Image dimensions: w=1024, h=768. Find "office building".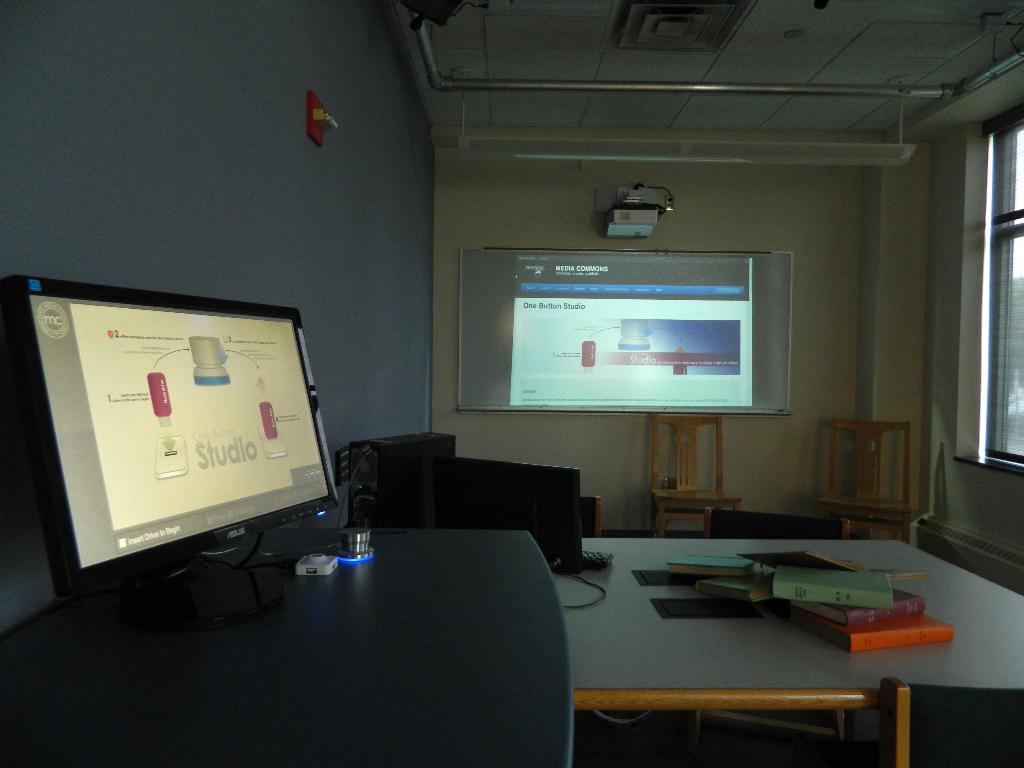
x1=6, y1=17, x2=1023, y2=767.
